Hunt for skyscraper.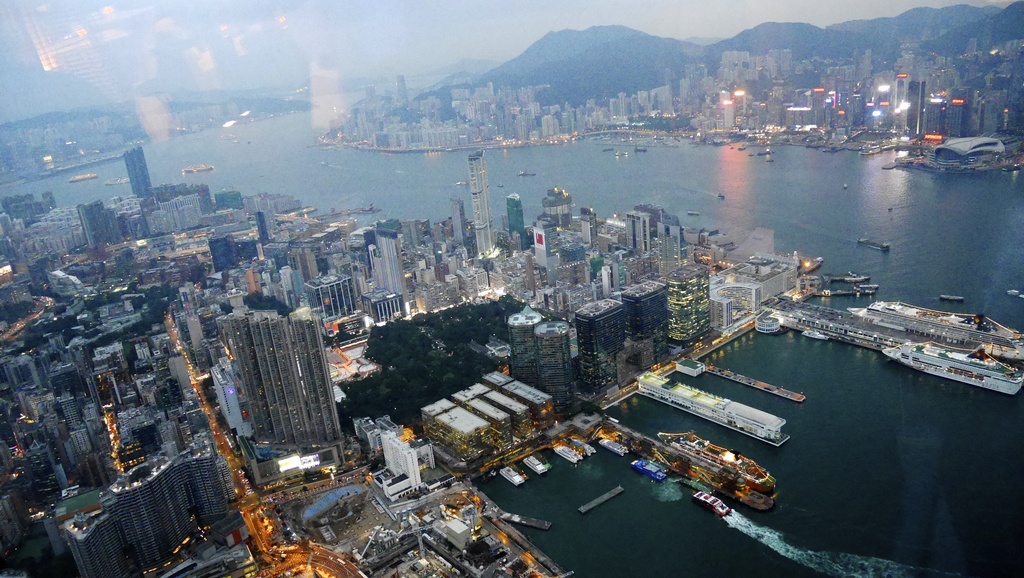
Hunted down at left=375, top=220, right=409, bottom=306.
